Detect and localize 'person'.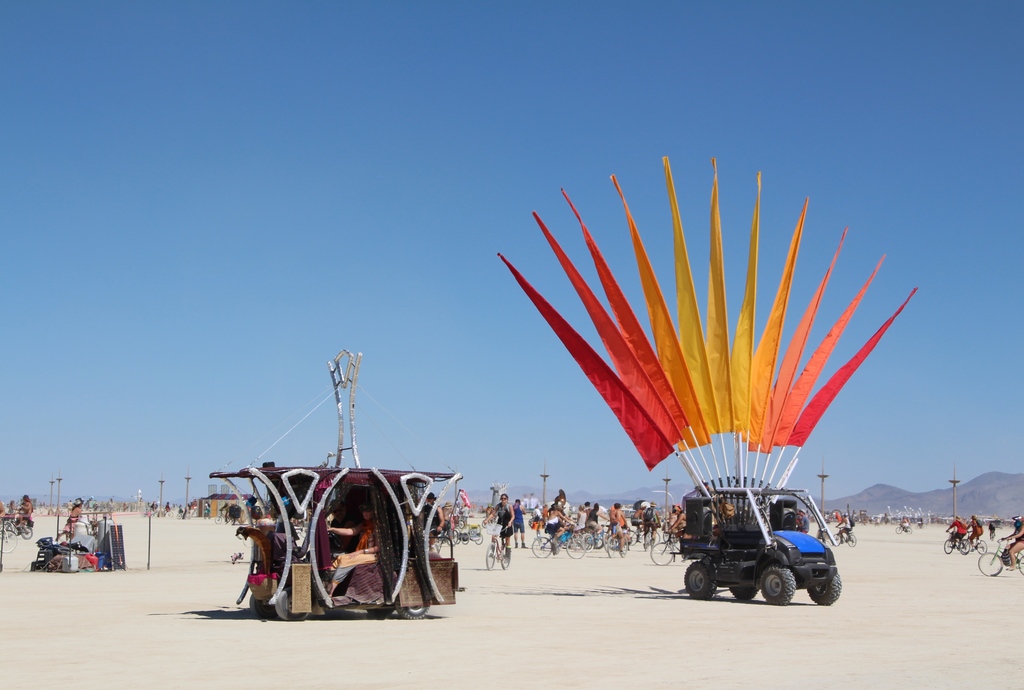
Localized at bbox(325, 502, 380, 596).
